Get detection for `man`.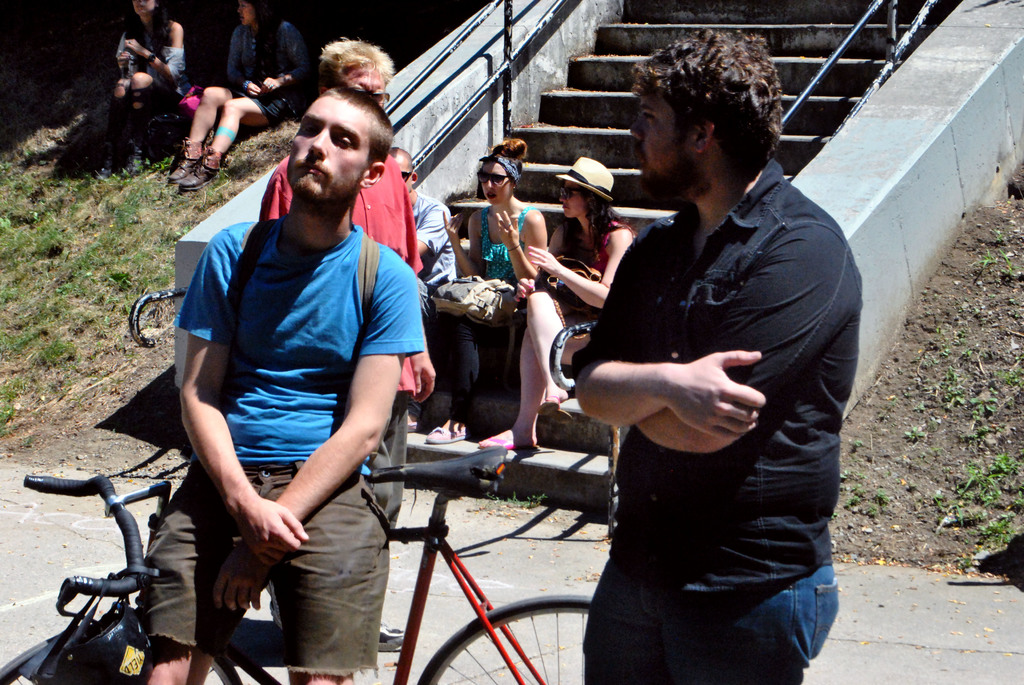
Detection: {"left": 266, "top": 38, "right": 449, "bottom": 652}.
